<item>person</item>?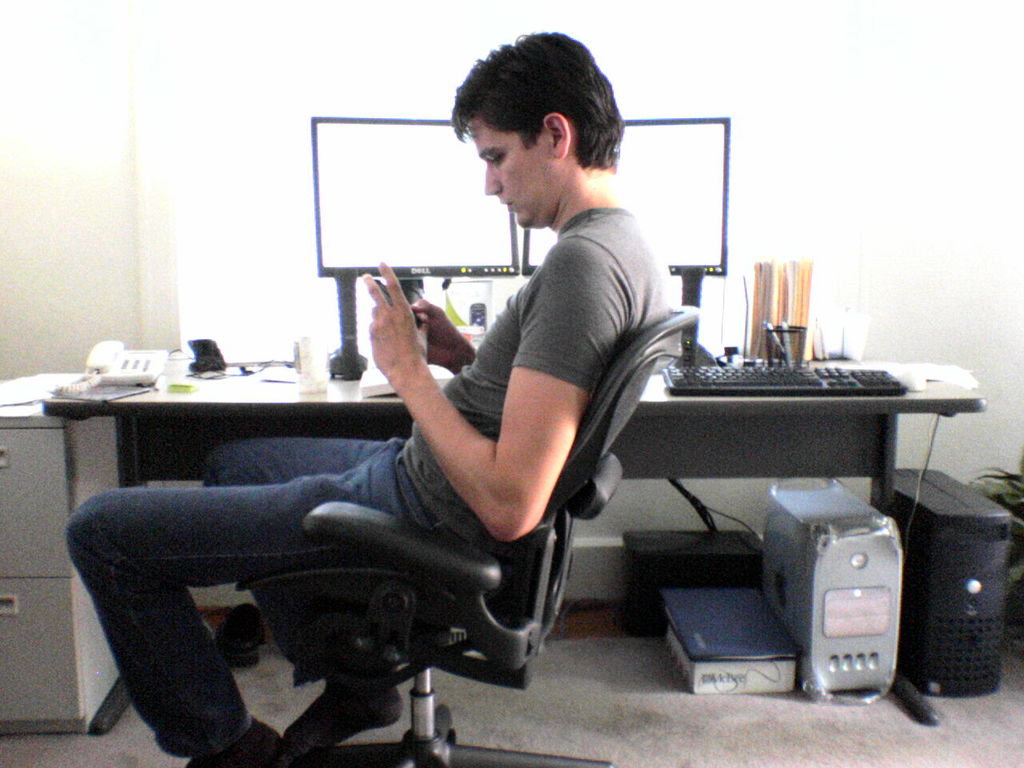
{"x1": 51, "y1": 30, "x2": 679, "y2": 767}
